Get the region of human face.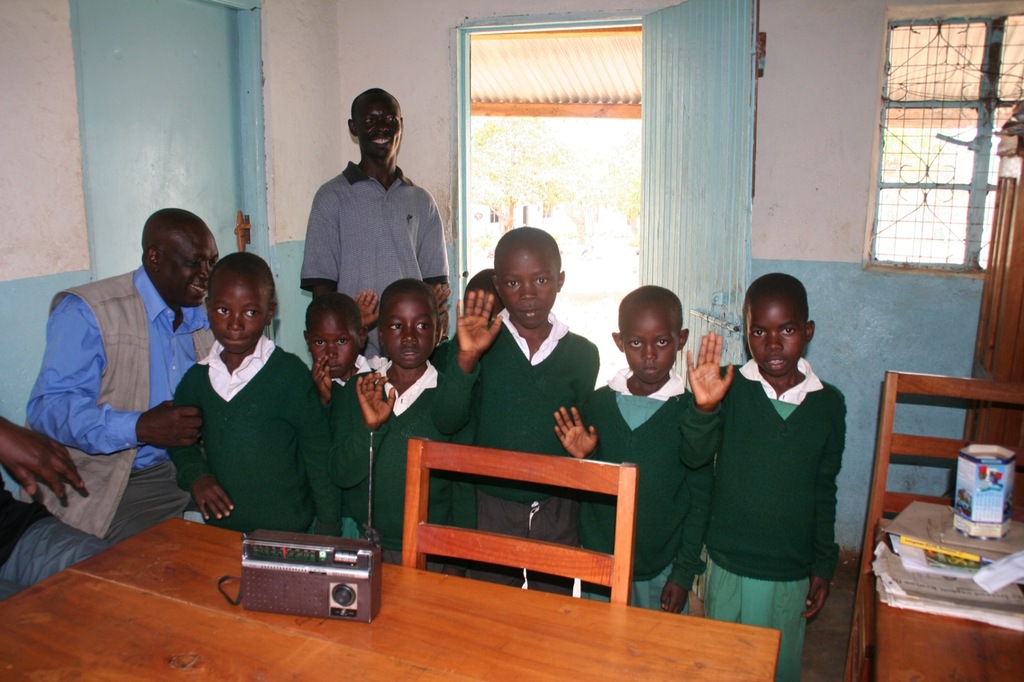
(left=166, top=237, right=221, bottom=310).
